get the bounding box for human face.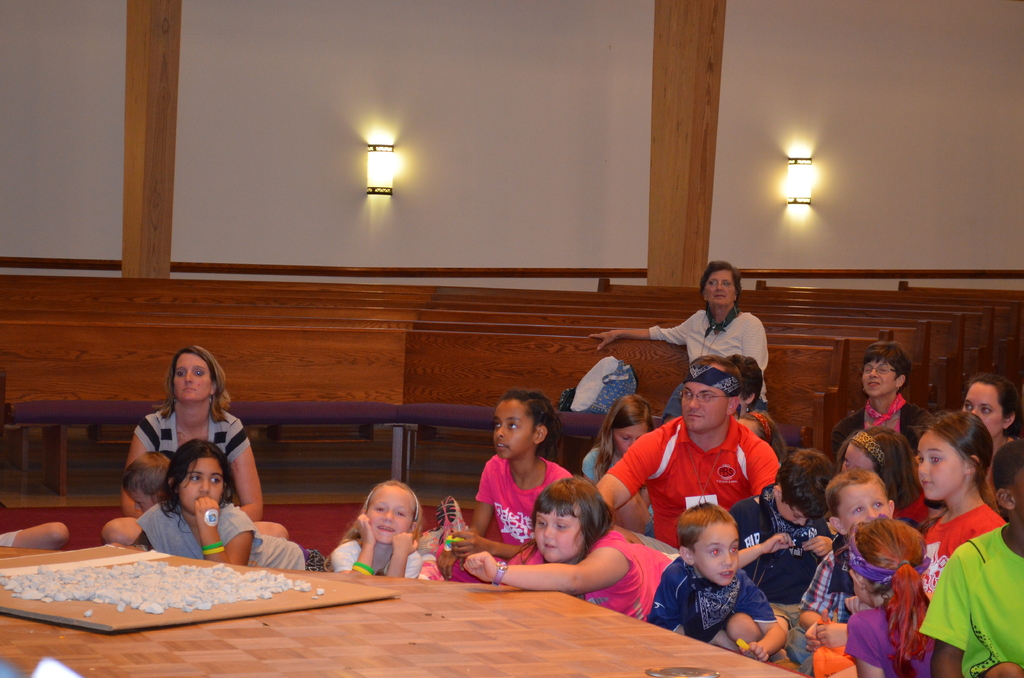
Rect(959, 380, 1004, 437).
